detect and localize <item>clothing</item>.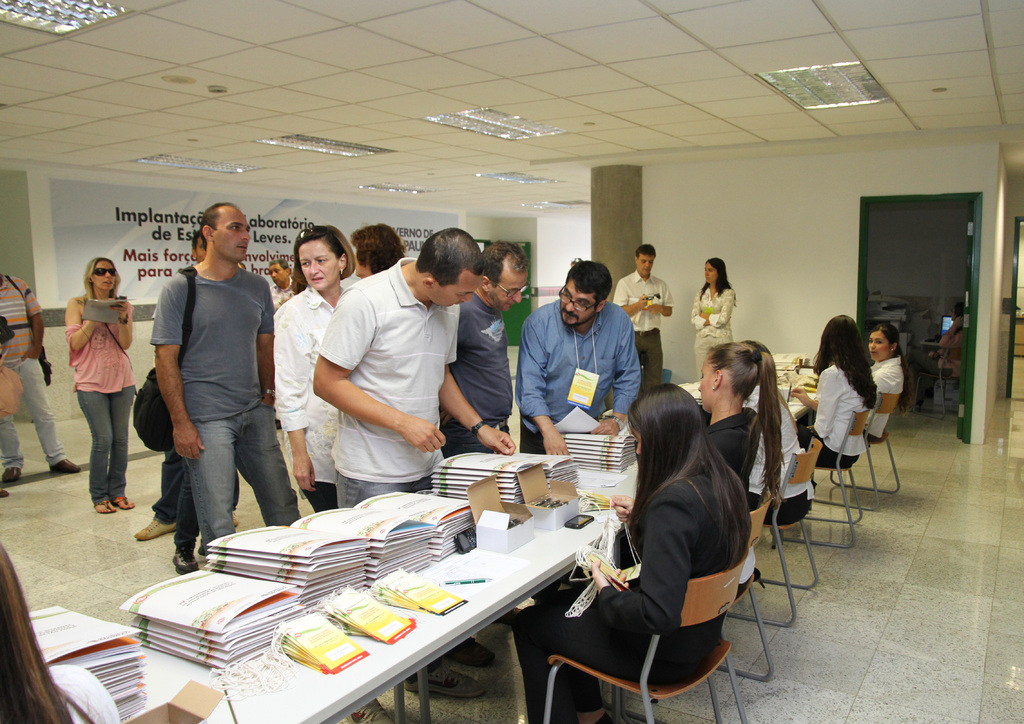
Localized at <region>798, 357, 873, 469</region>.
